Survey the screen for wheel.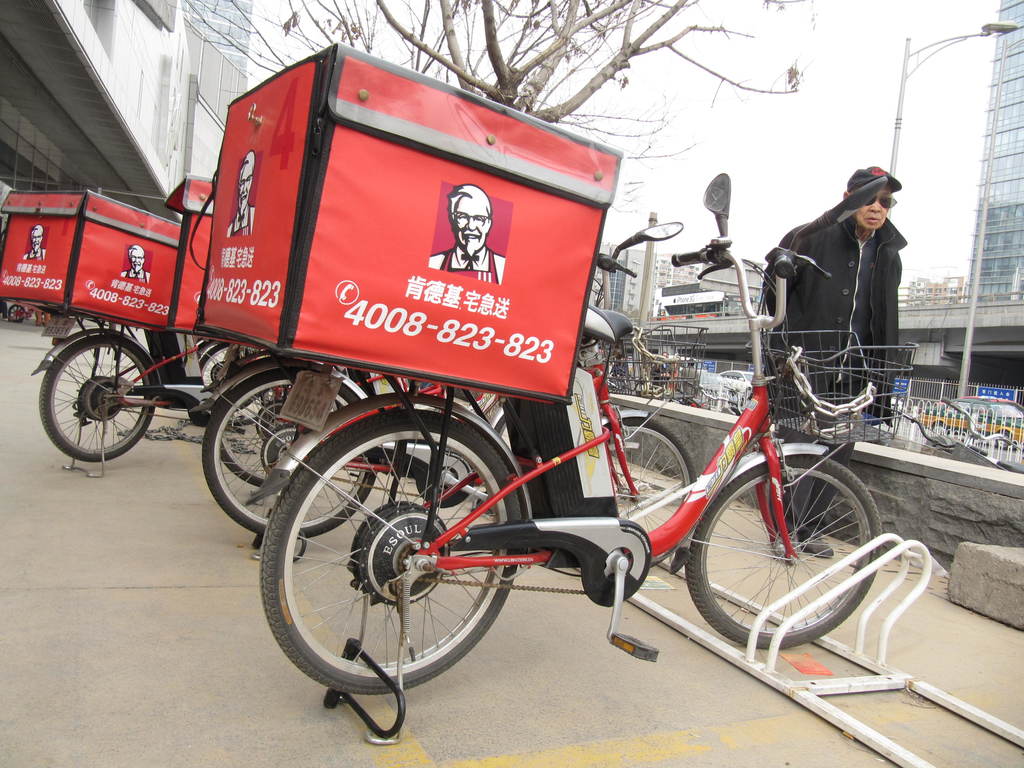
Survey found: (391, 542, 426, 583).
